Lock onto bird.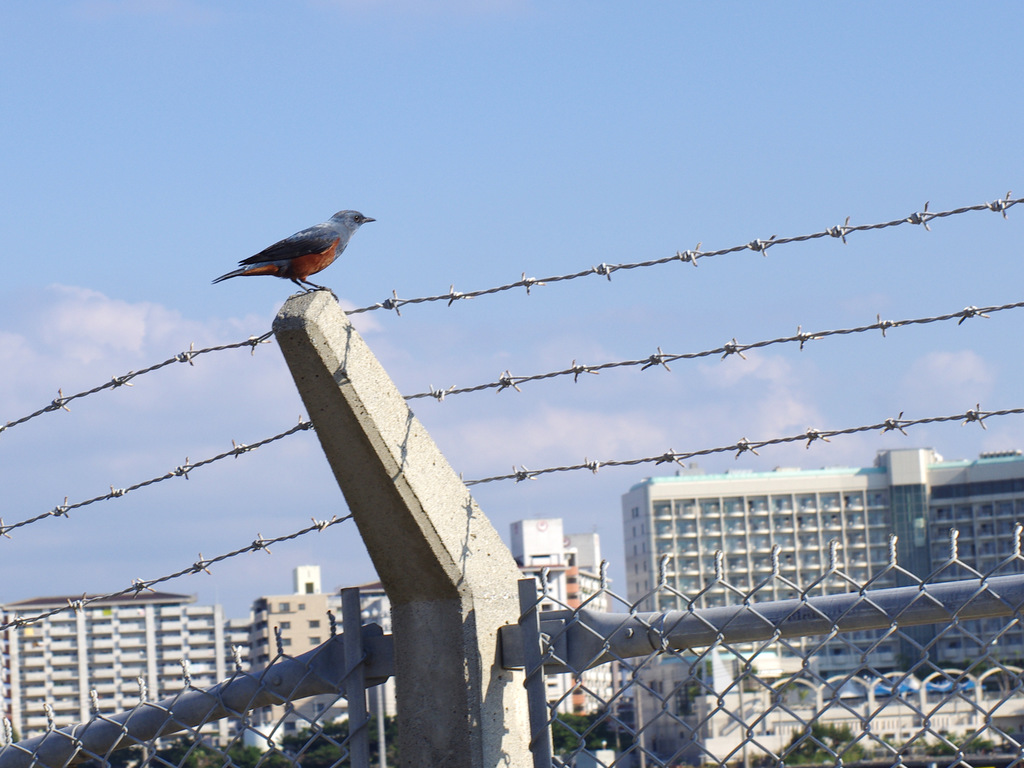
Locked: bbox=[202, 206, 369, 298].
